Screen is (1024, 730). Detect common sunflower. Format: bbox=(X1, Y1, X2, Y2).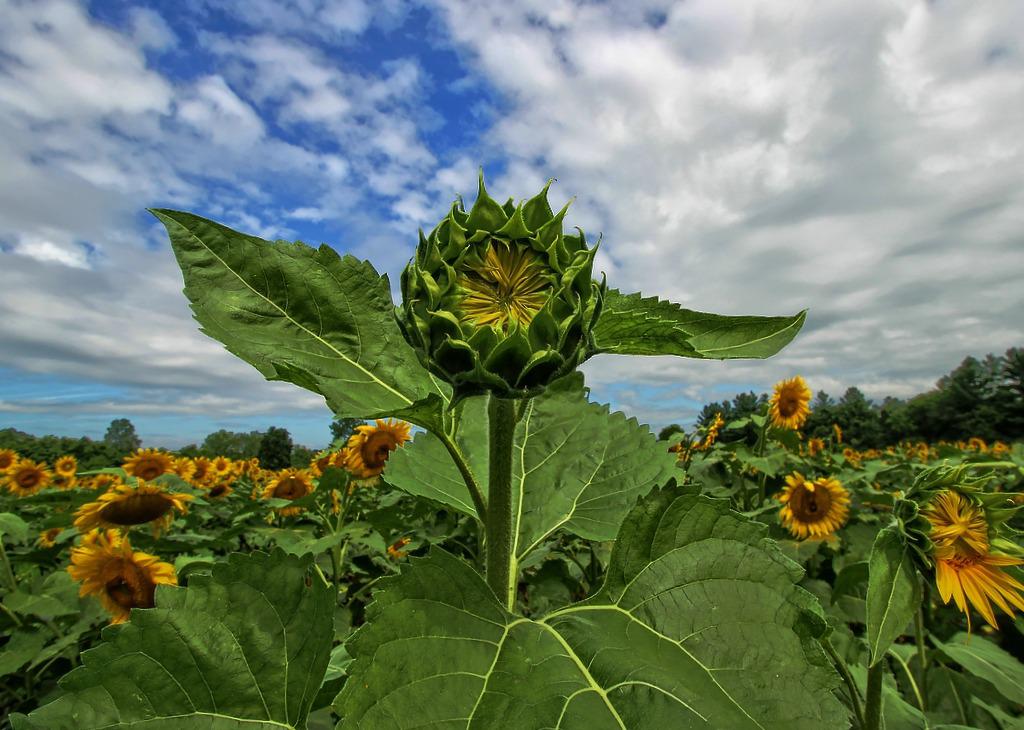
bbox=(265, 467, 306, 518).
